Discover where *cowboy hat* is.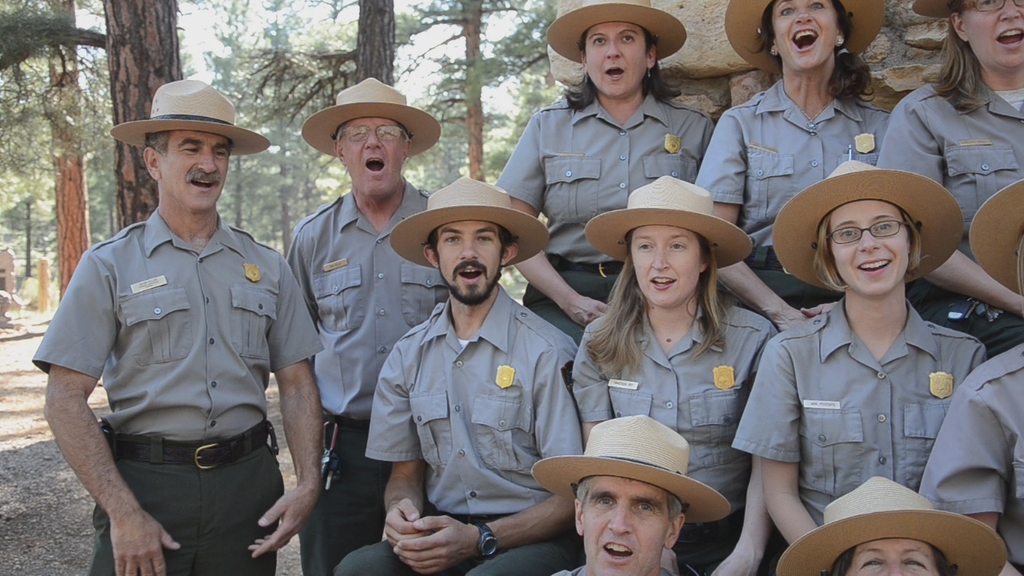
Discovered at x1=969, y1=177, x2=1023, y2=302.
